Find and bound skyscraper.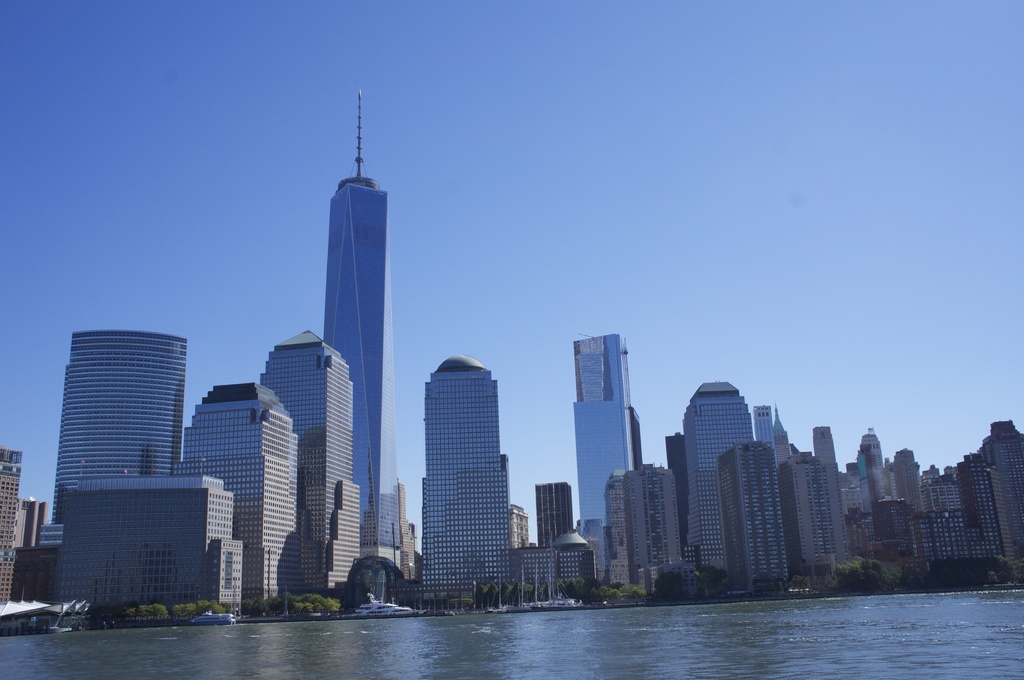
Bound: [575,326,652,580].
